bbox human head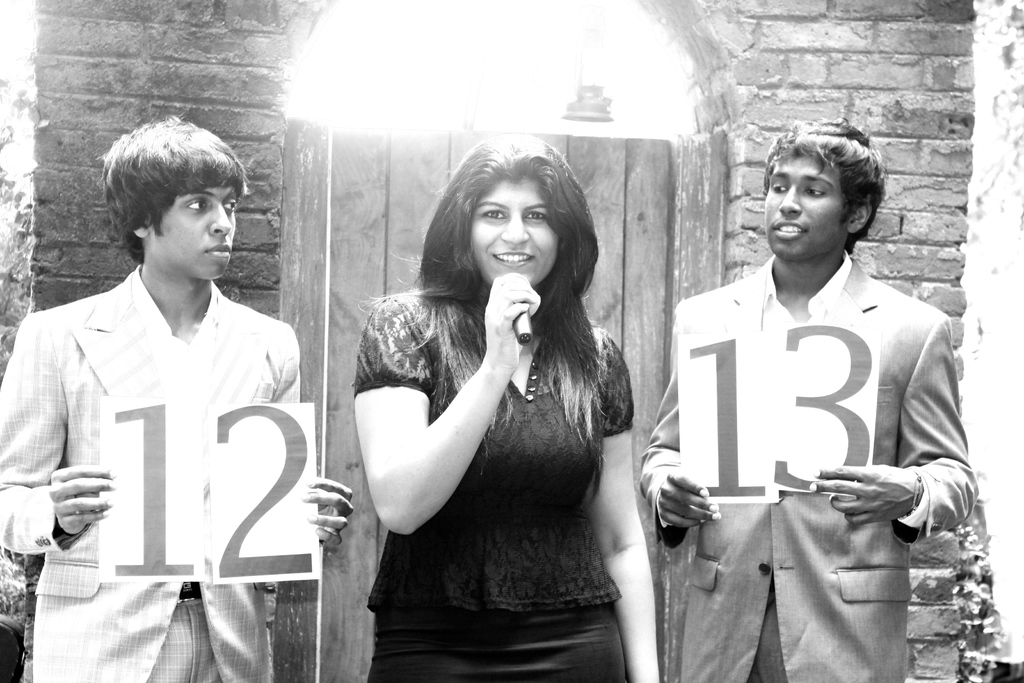
x1=435 y1=136 x2=587 y2=294
